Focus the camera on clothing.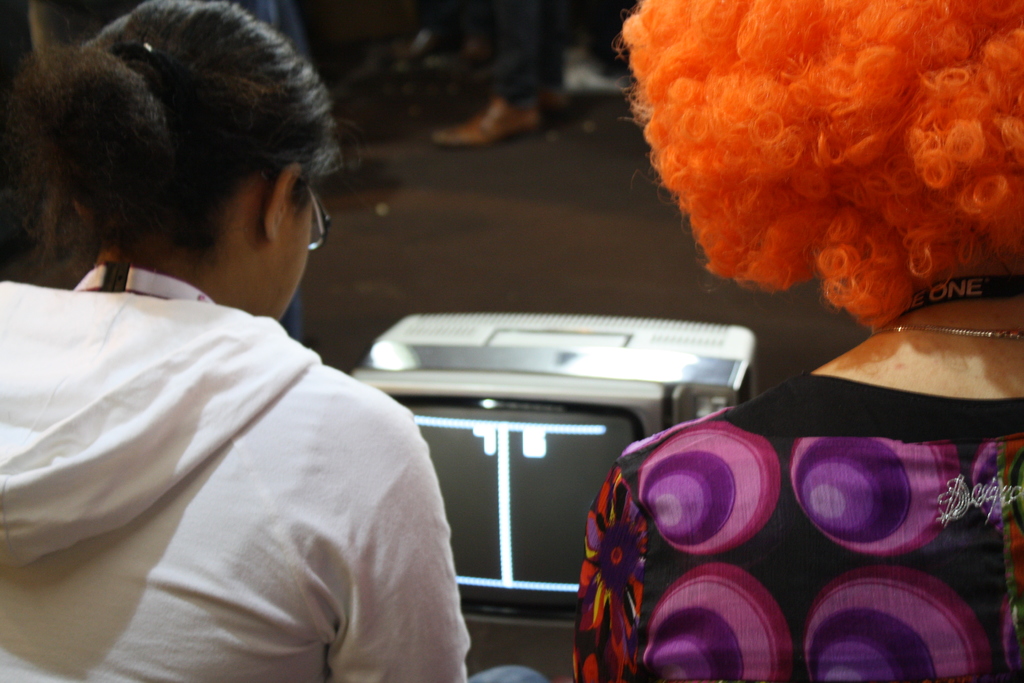
Focus region: [left=252, top=0, right=310, bottom=53].
